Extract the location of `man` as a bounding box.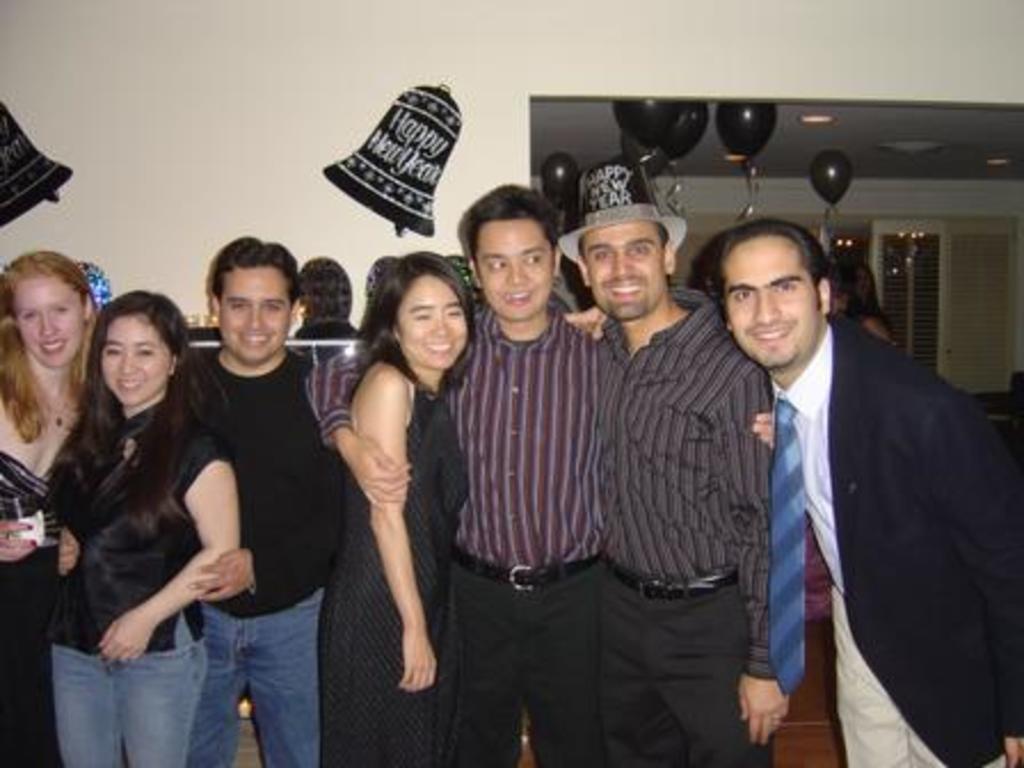
{"left": 565, "top": 160, "right": 791, "bottom": 766}.
